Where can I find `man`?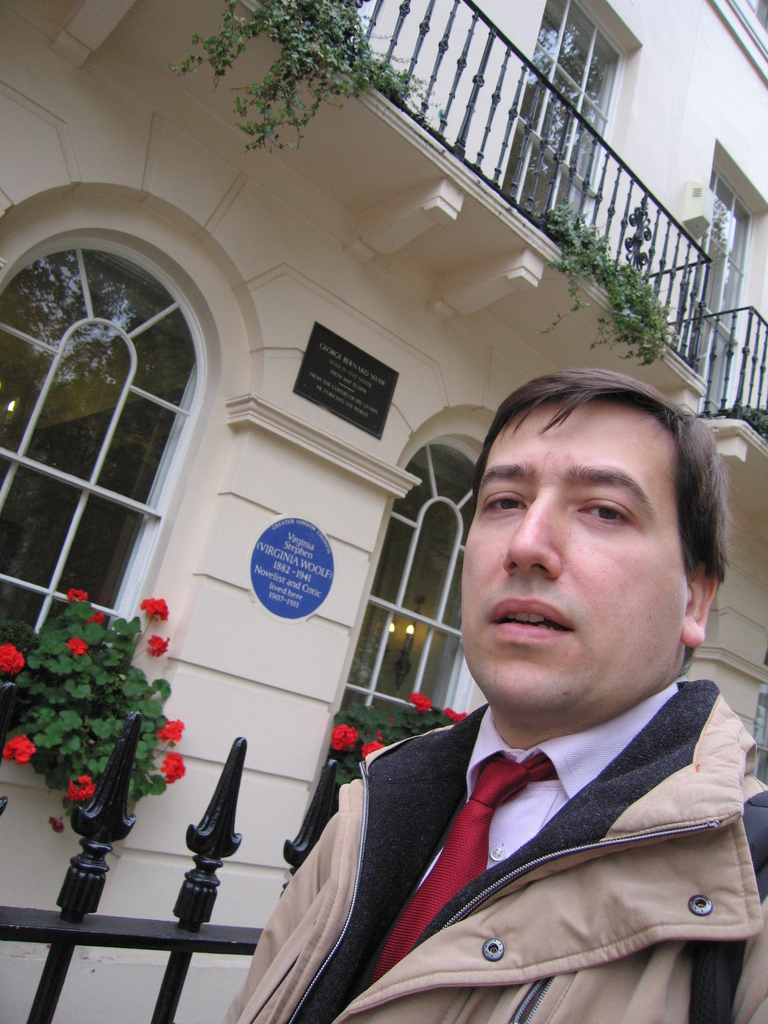
You can find it at (255,372,767,1011).
